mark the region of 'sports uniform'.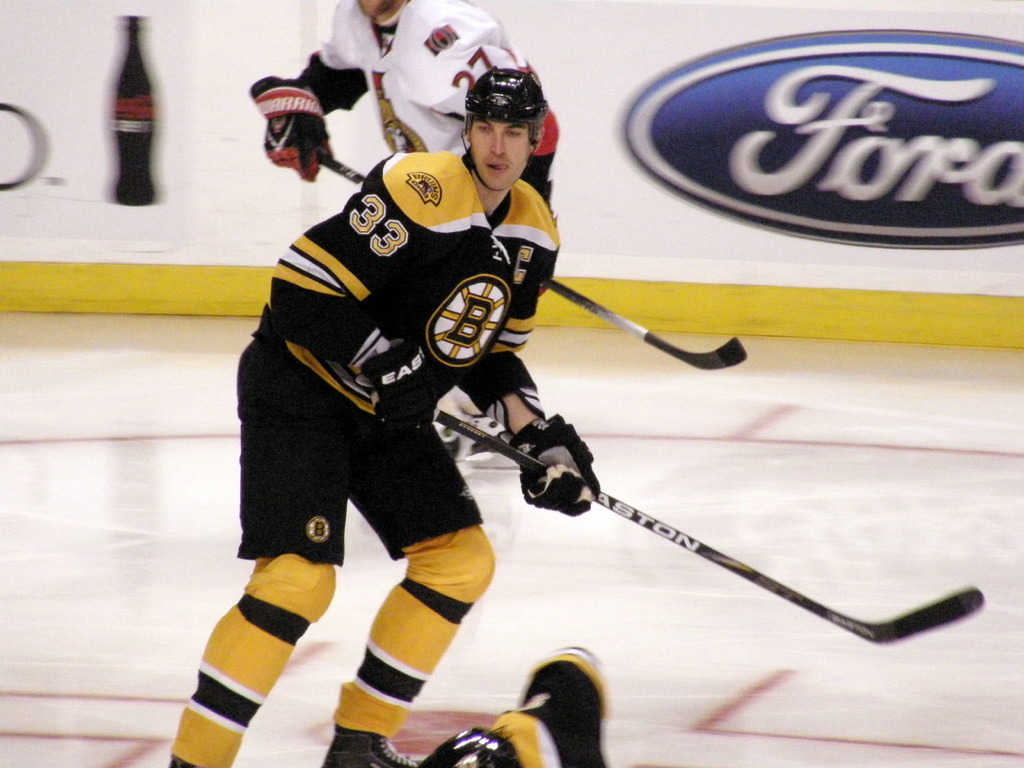
Region: 203/65/676/751.
